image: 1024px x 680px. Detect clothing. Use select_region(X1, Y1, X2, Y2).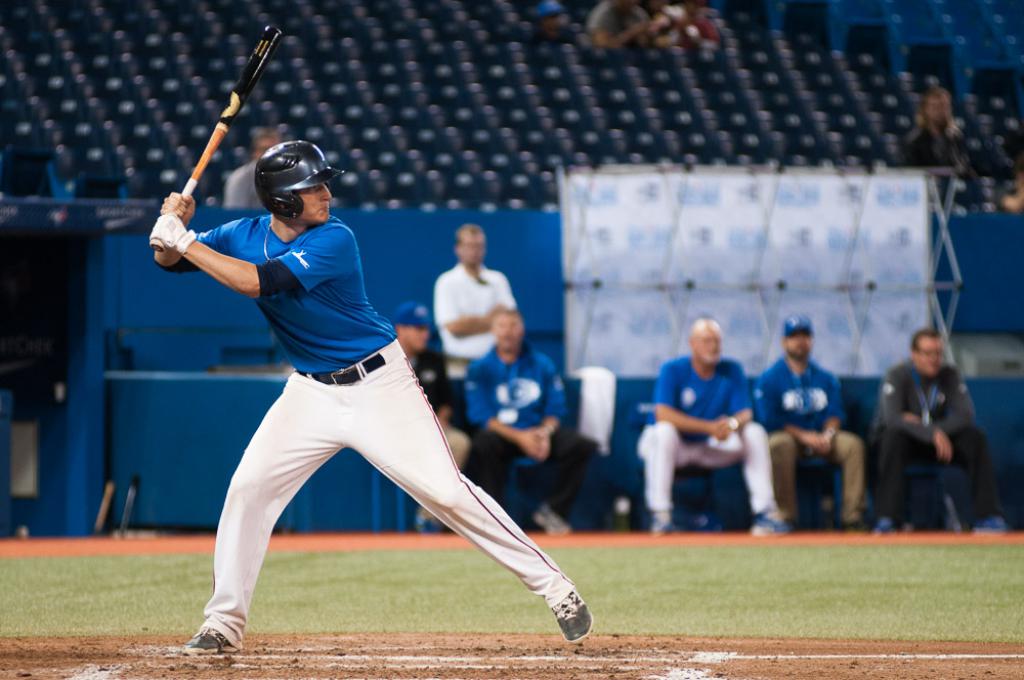
select_region(901, 122, 962, 183).
